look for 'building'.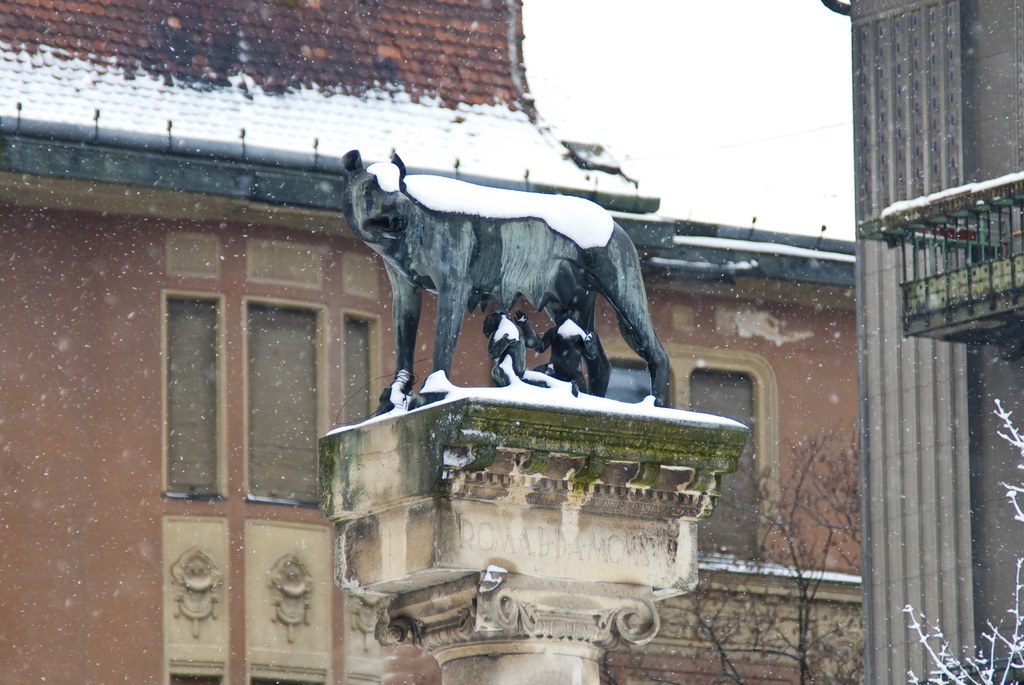
Found: region(821, 0, 1023, 684).
